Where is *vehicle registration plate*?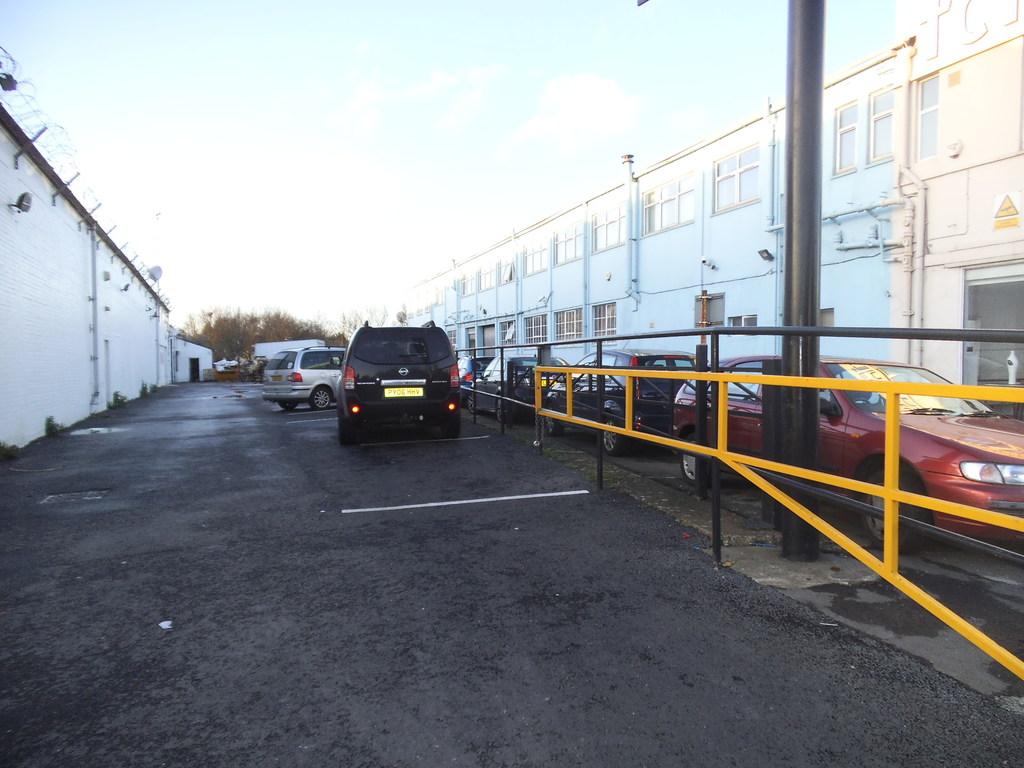
(385, 388, 421, 397).
